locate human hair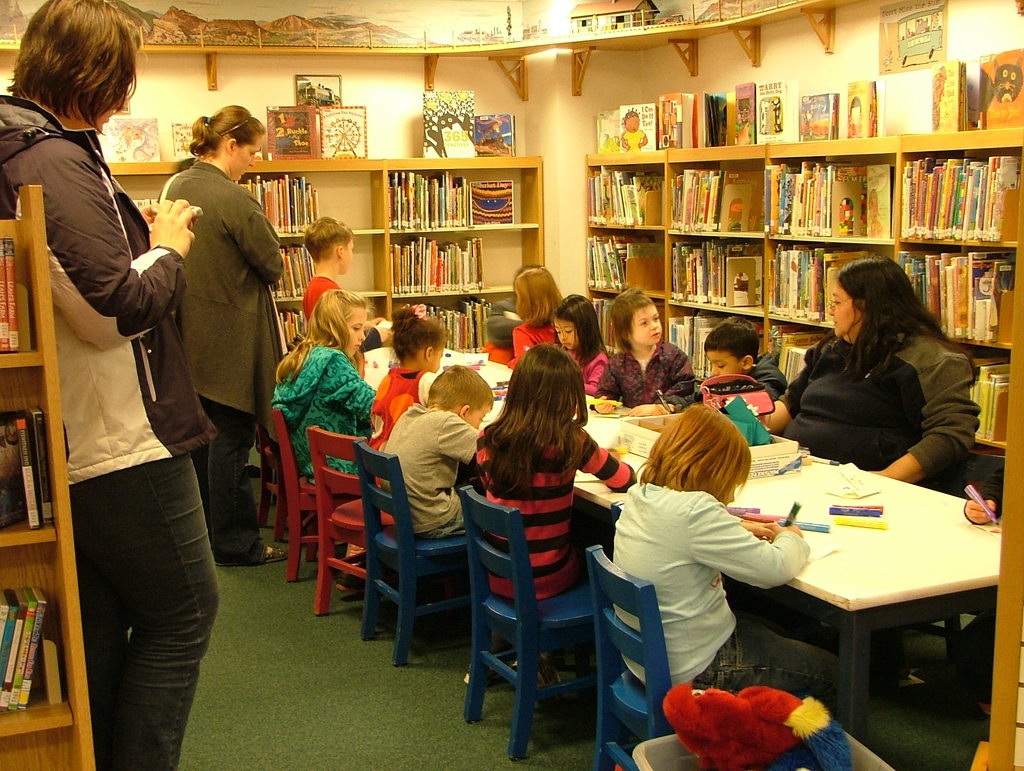
[186, 104, 269, 174]
